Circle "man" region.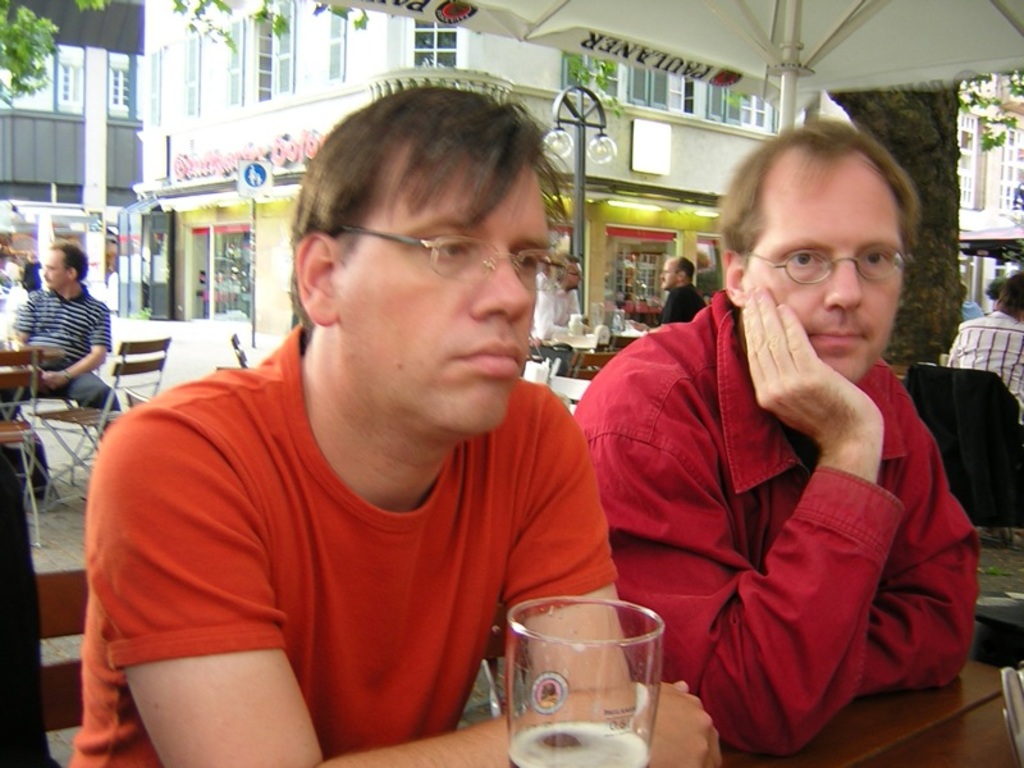
Region: Rect(42, 110, 650, 749).
